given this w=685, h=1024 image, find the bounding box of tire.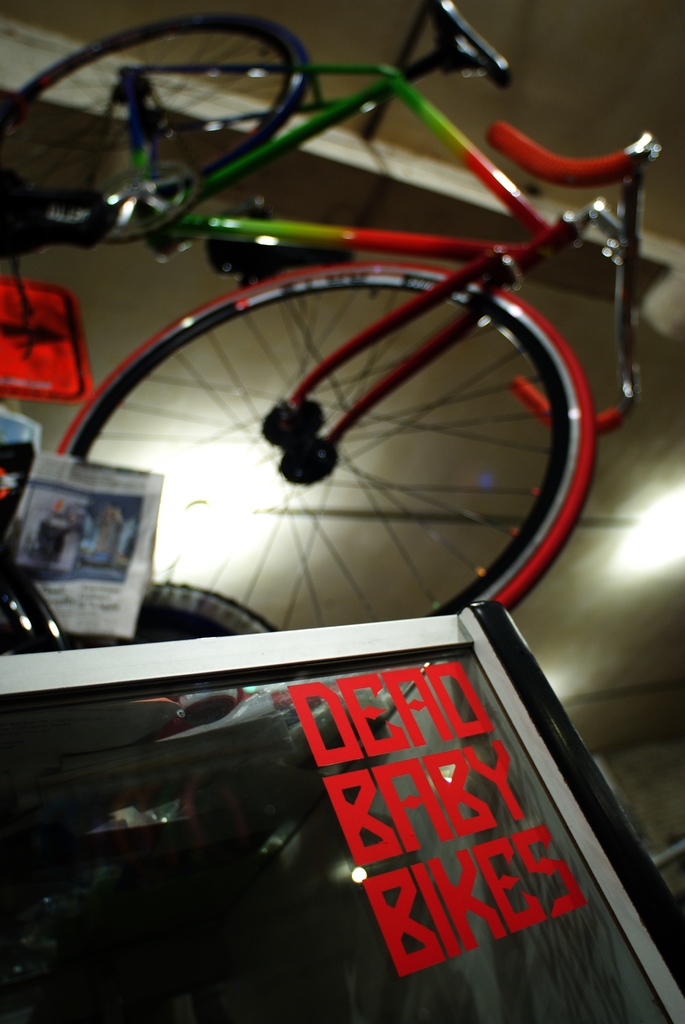
region(119, 234, 602, 632).
